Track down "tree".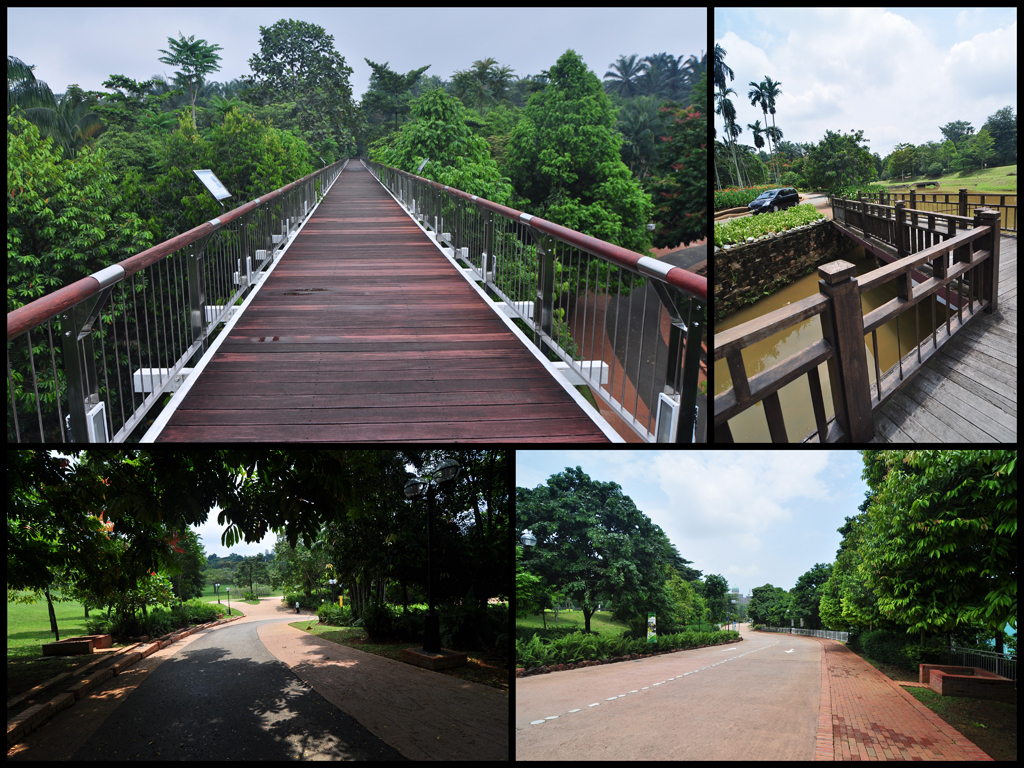
Tracked to [x1=0, y1=114, x2=149, y2=430].
